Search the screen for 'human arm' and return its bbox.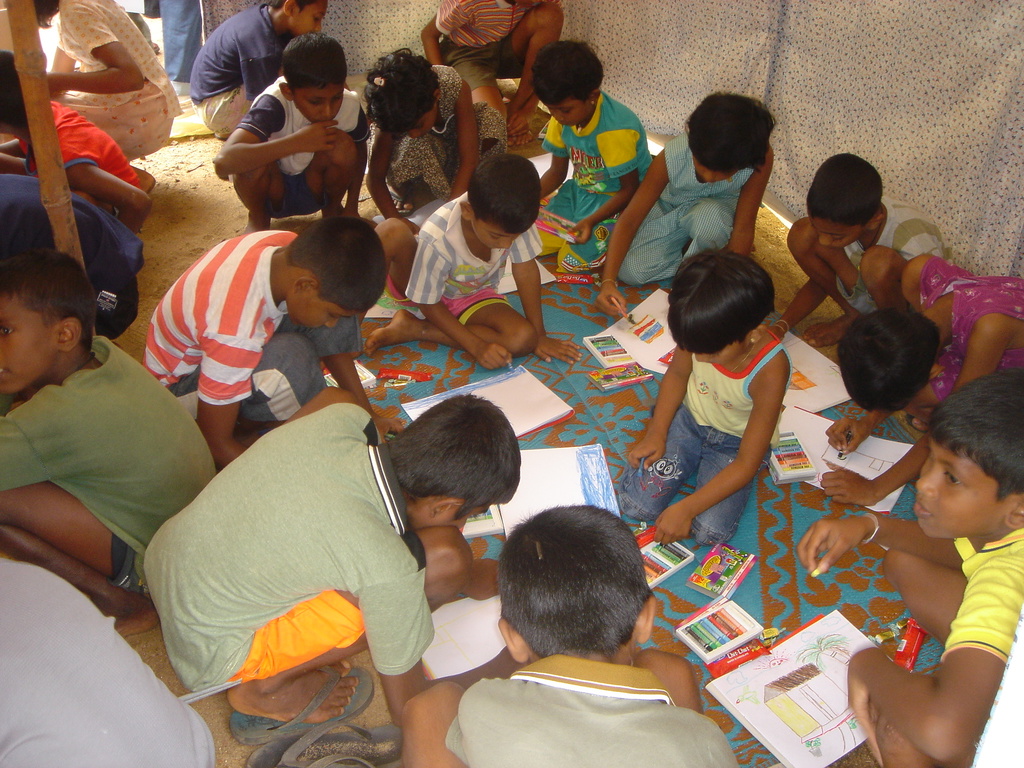
Found: [193, 336, 251, 470].
